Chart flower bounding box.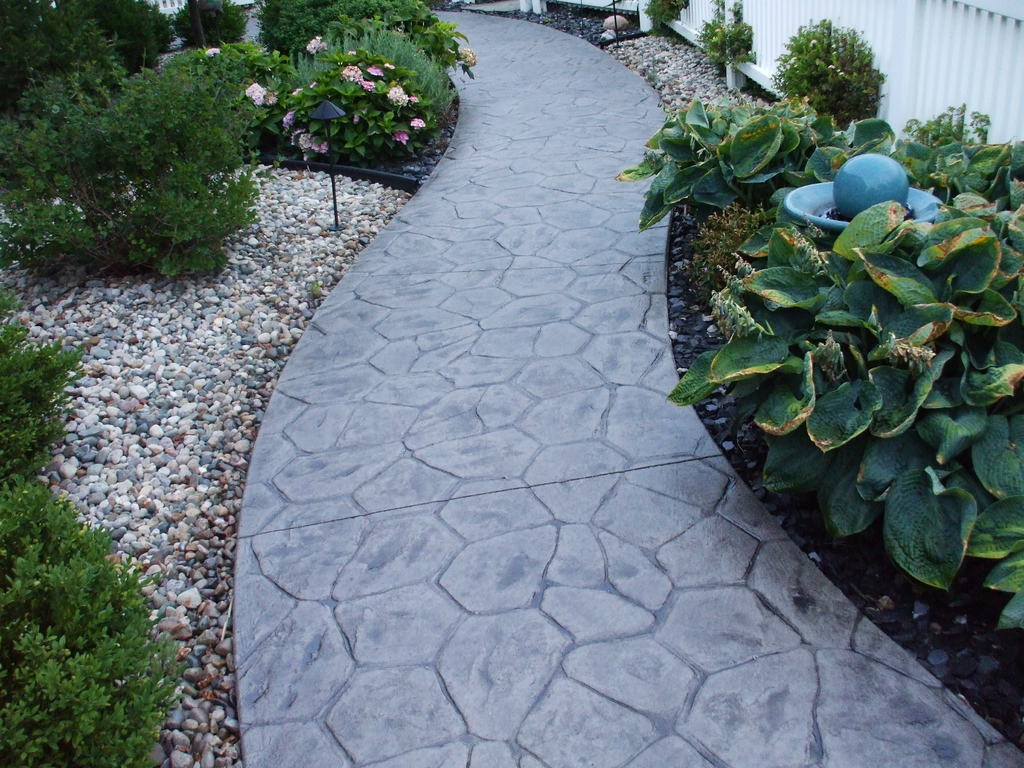
Charted: [292,136,329,156].
